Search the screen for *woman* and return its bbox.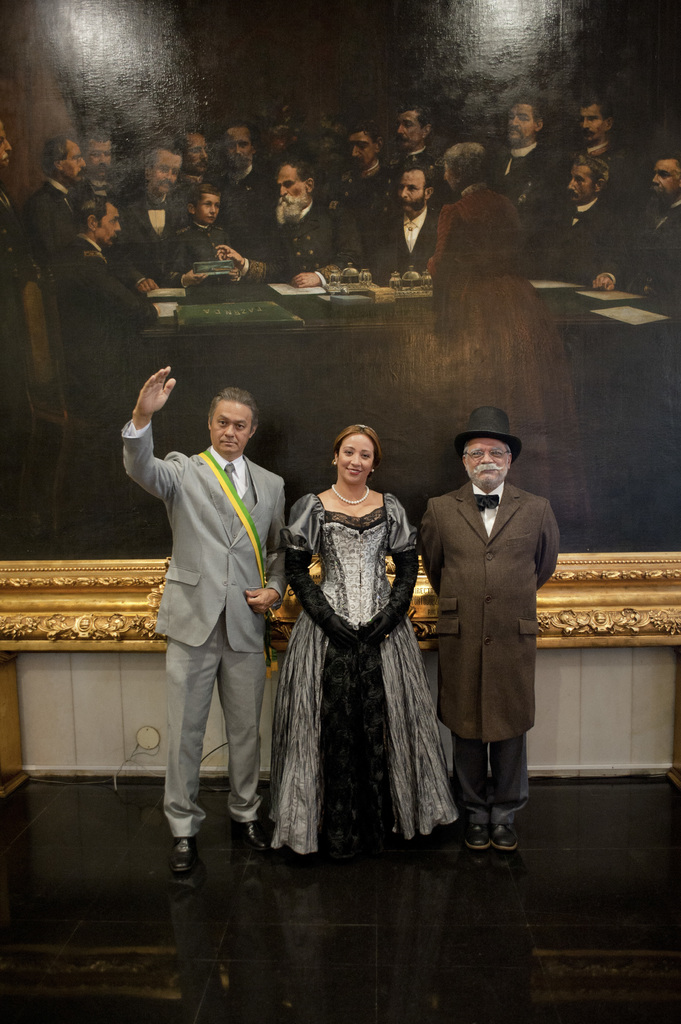
Found: rect(266, 408, 449, 879).
